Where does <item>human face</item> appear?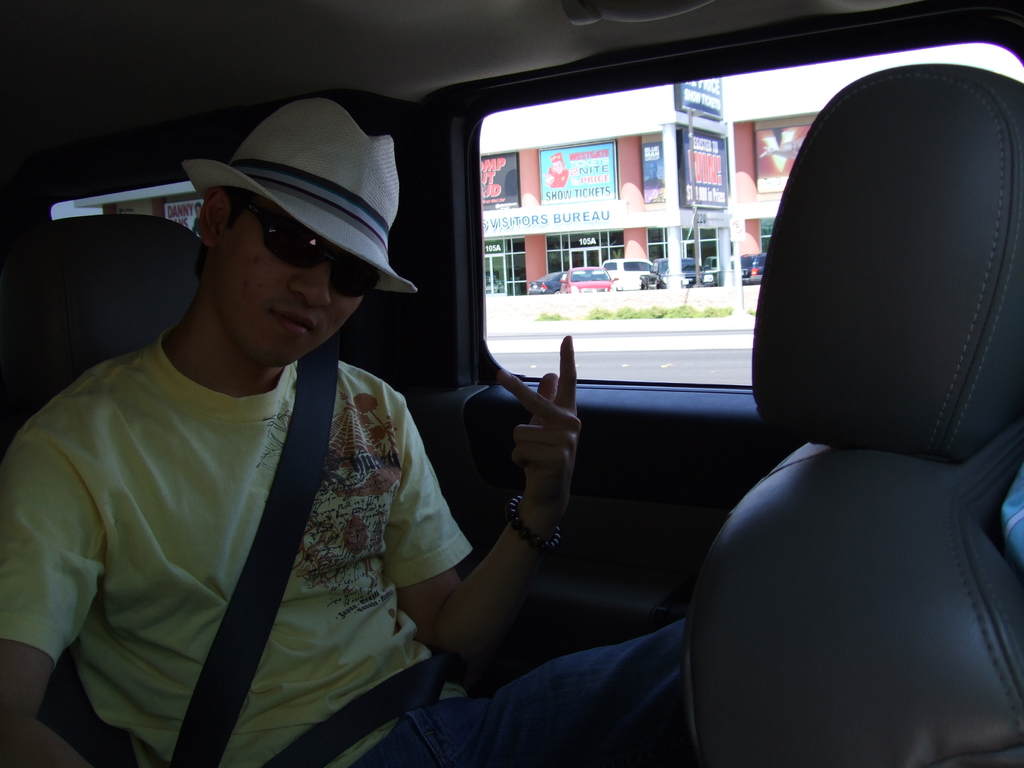
Appears at (x1=554, y1=161, x2=564, y2=173).
